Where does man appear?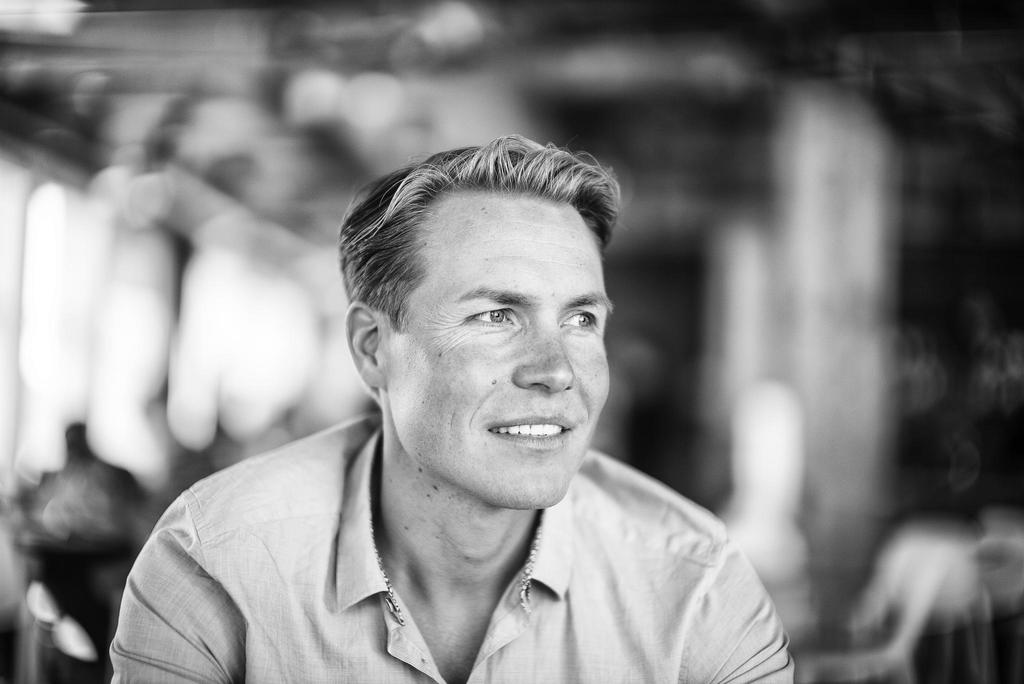
Appears at Rect(106, 126, 799, 683).
